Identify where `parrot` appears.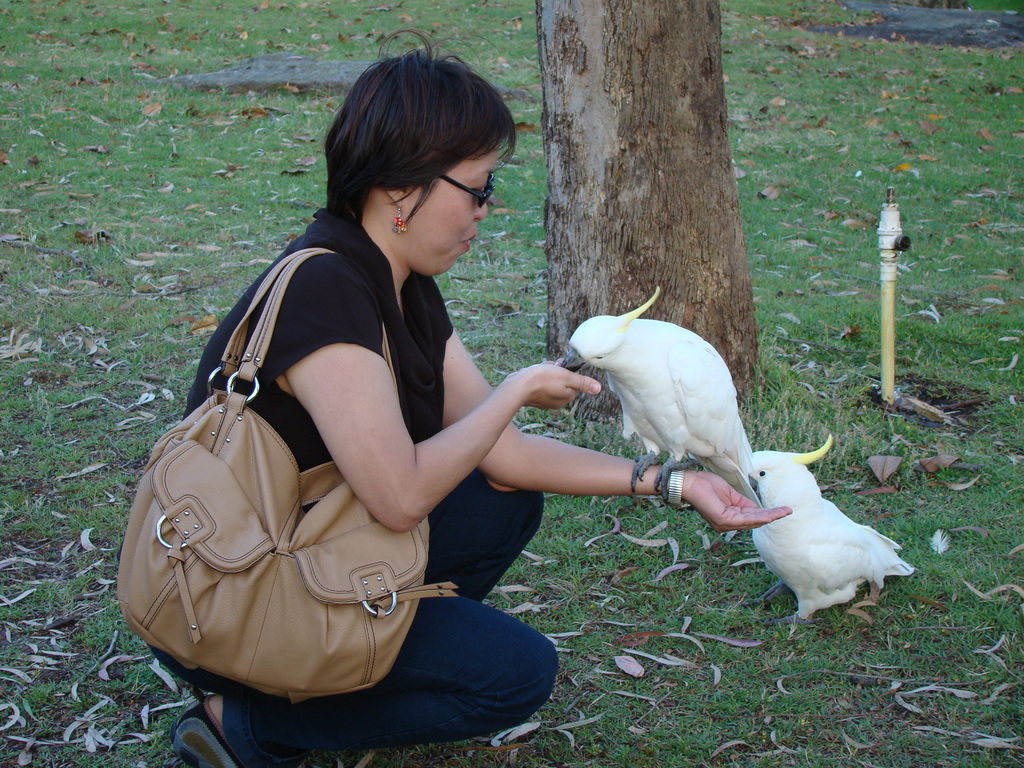
Appears at 558,287,762,512.
